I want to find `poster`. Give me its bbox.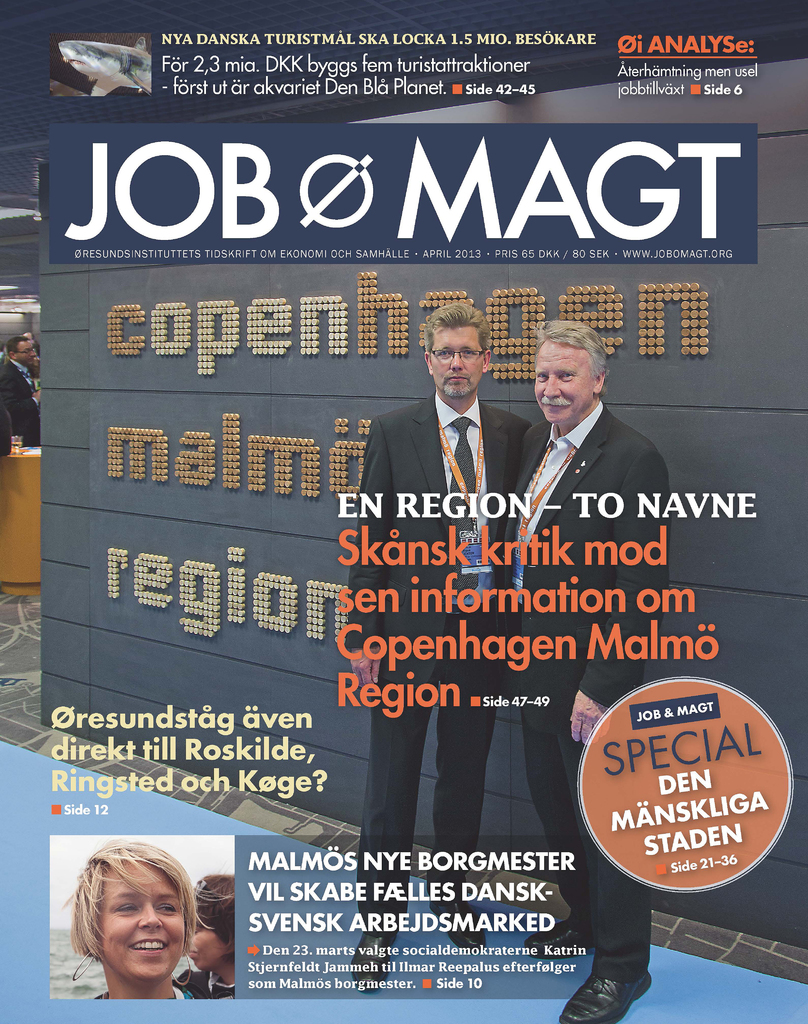
{"left": 0, "top": 1, "right": 807, "bottom": 1023}.
